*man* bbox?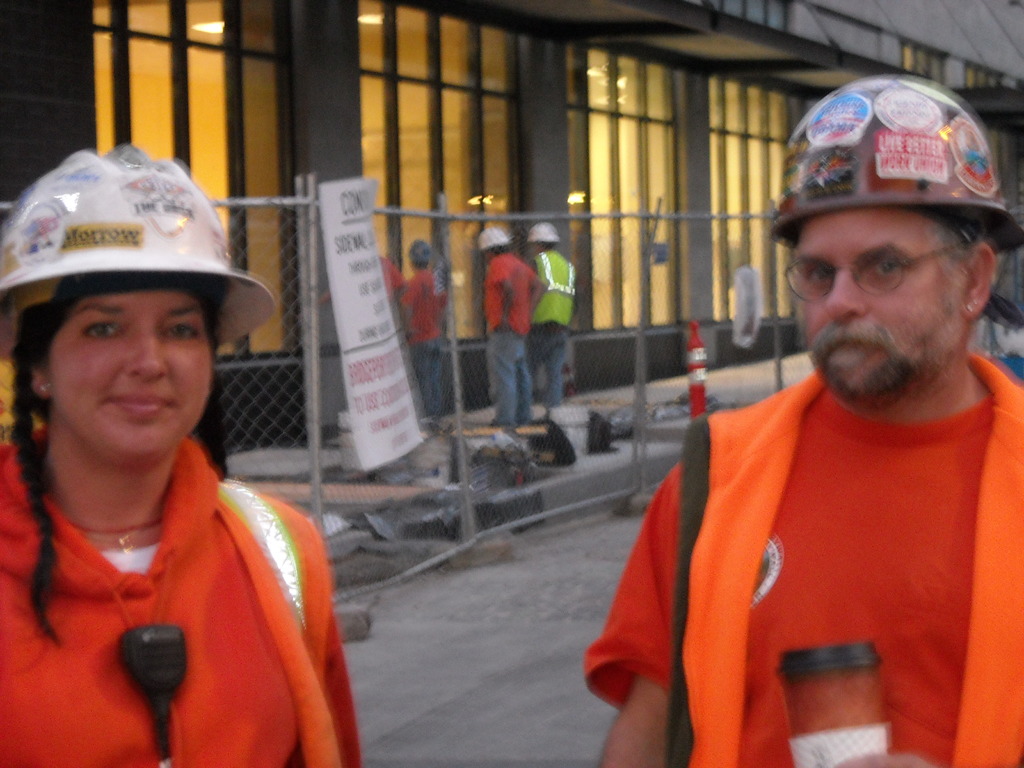
pyautogui.locateOnScreen(583, 72, 1023, 767)
